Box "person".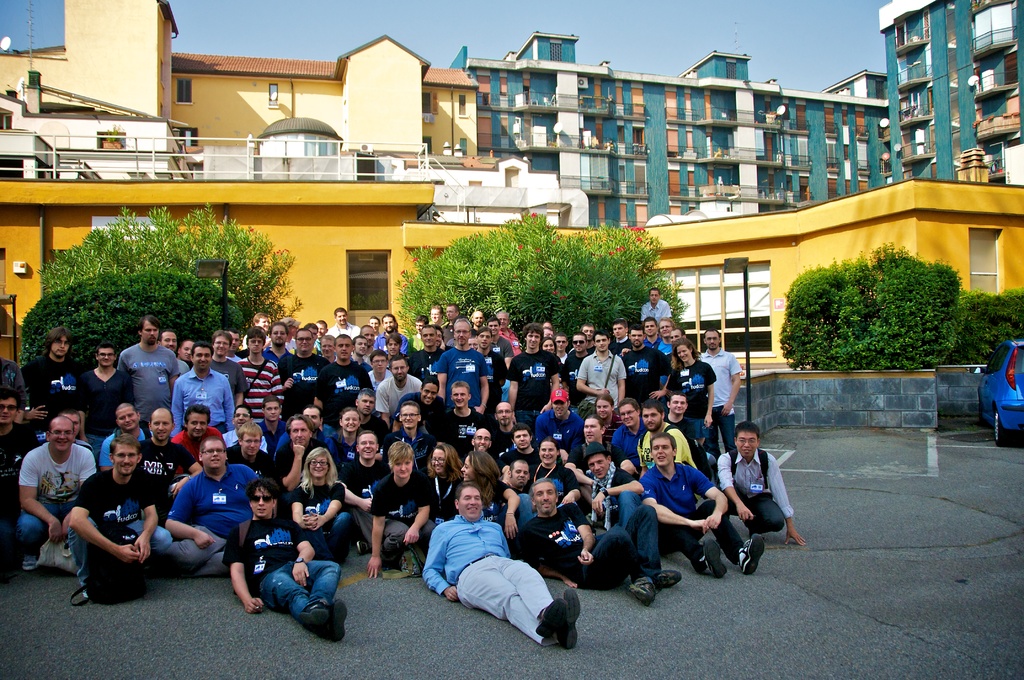
[left=424, top=443, right=458, bottom=524].
